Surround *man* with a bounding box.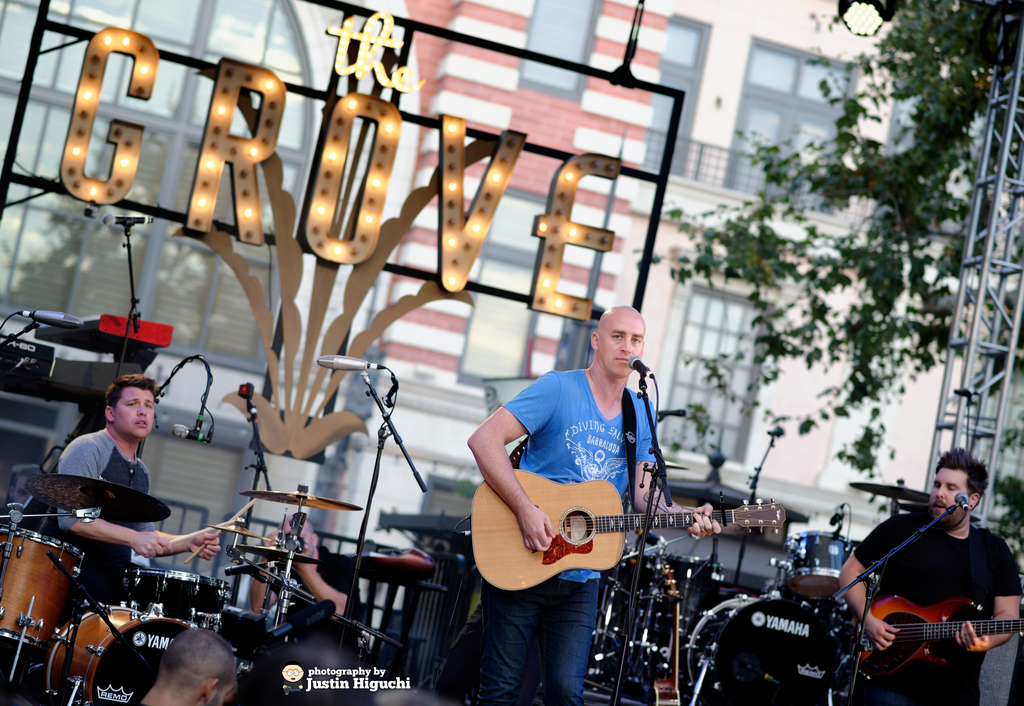
[58,380,230,609].
